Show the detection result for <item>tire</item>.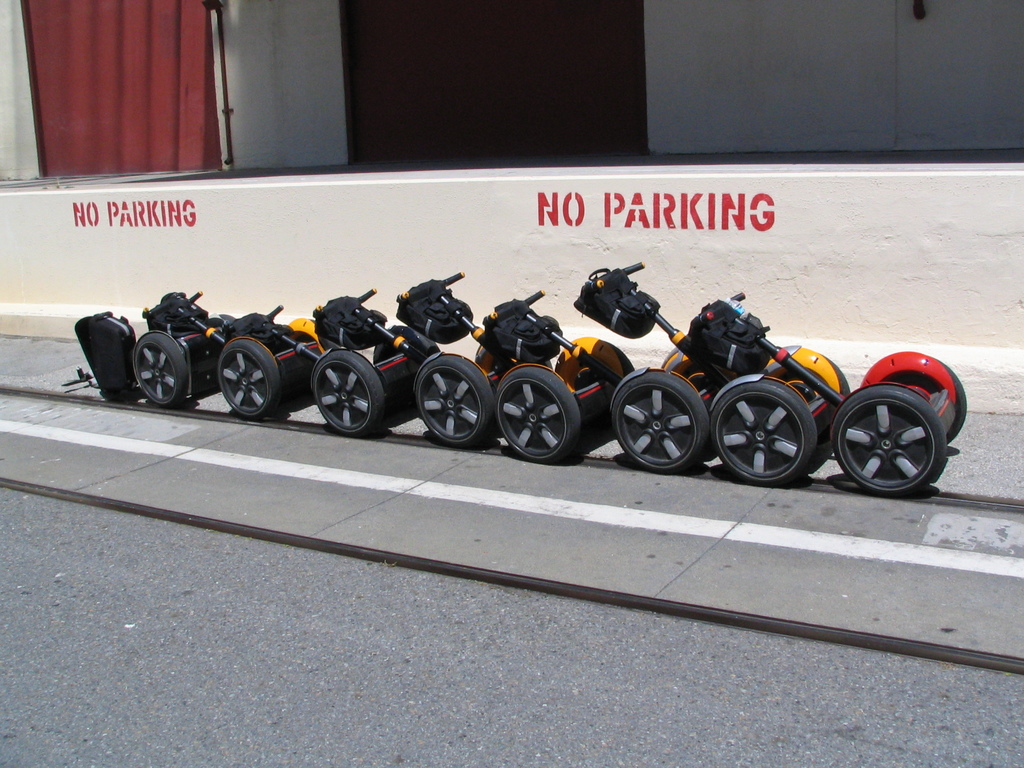
crop(661, 340, 724, 408).
